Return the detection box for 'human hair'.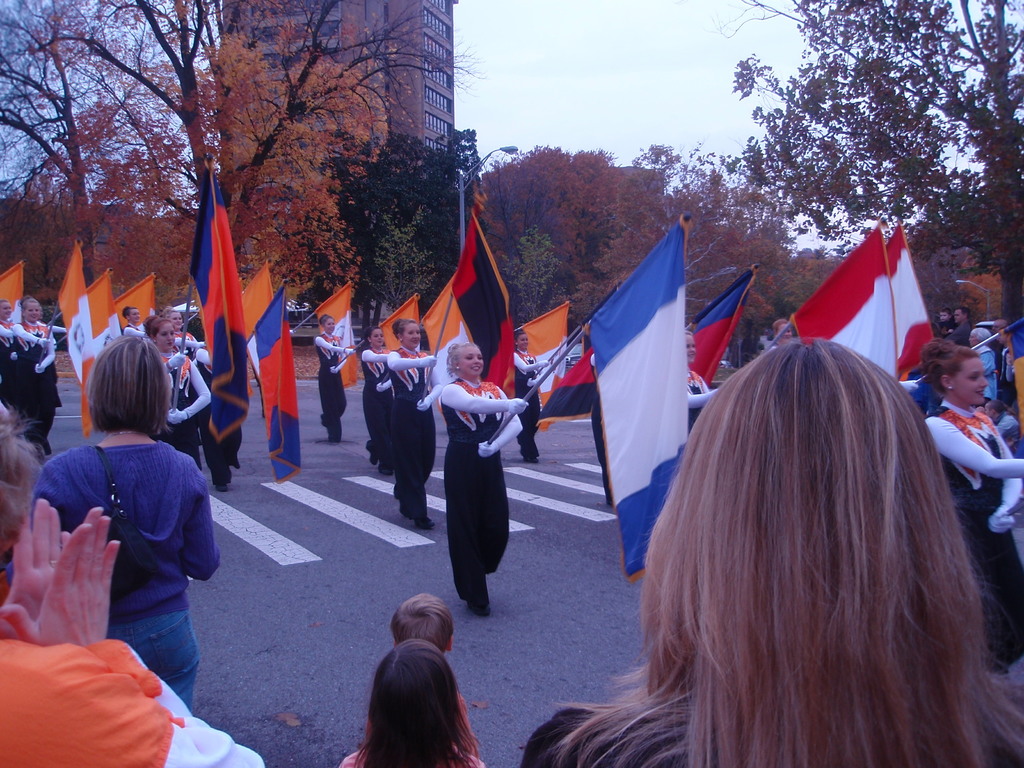
l=122, t=305, r=141, b=316.
